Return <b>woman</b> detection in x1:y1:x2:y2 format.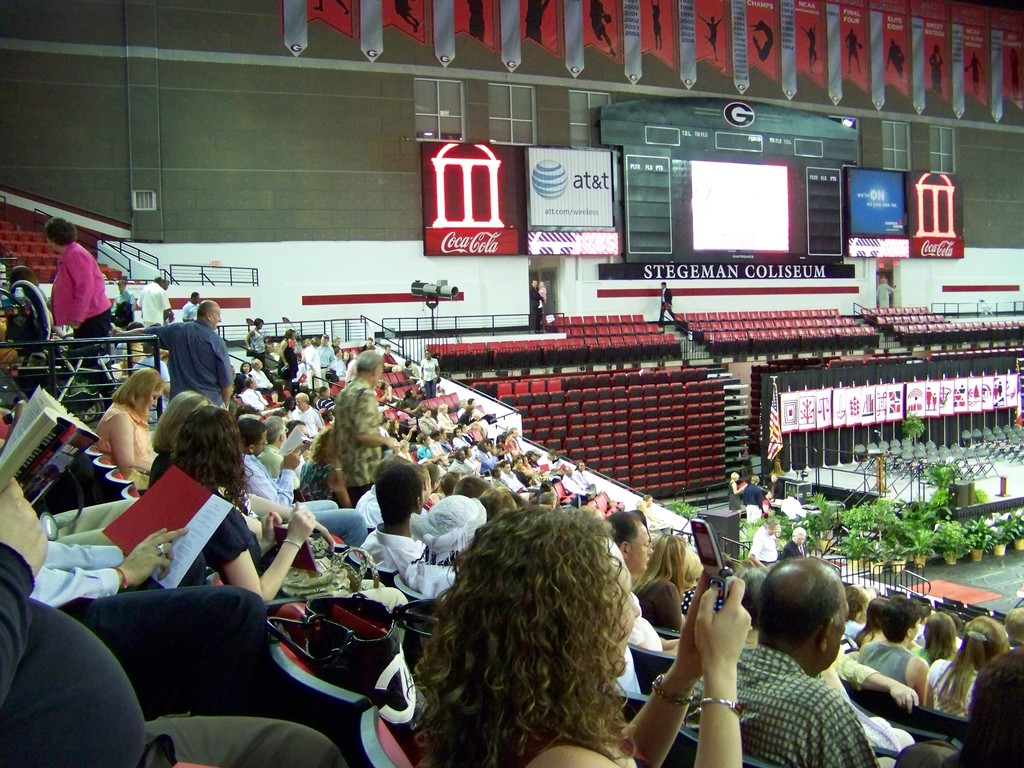
416:348:441:399.
